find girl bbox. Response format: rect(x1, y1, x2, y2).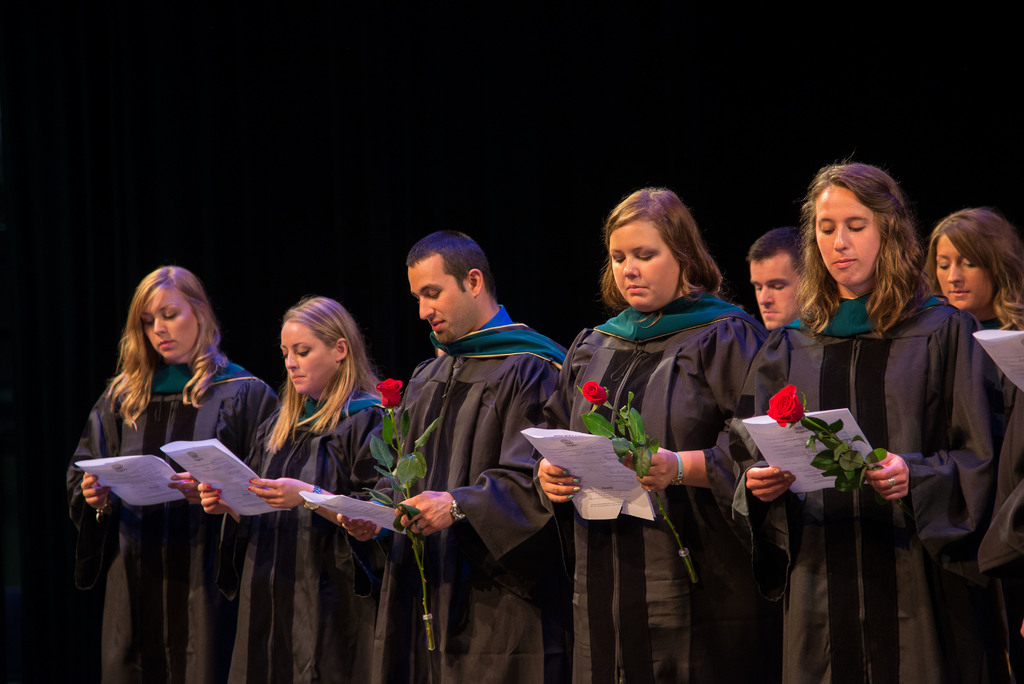
rect(160, 300, 380, 683).
